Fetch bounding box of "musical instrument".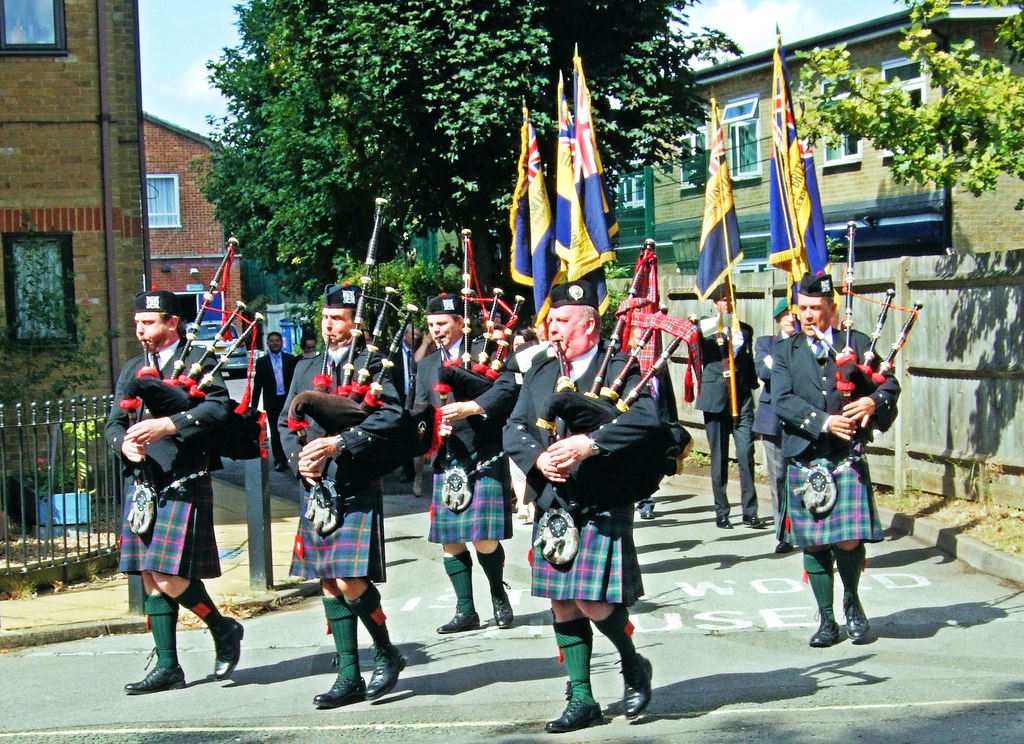
Bbox: {"x1": 125, "y1": 228, "x2": 268, "y2": 544}.
